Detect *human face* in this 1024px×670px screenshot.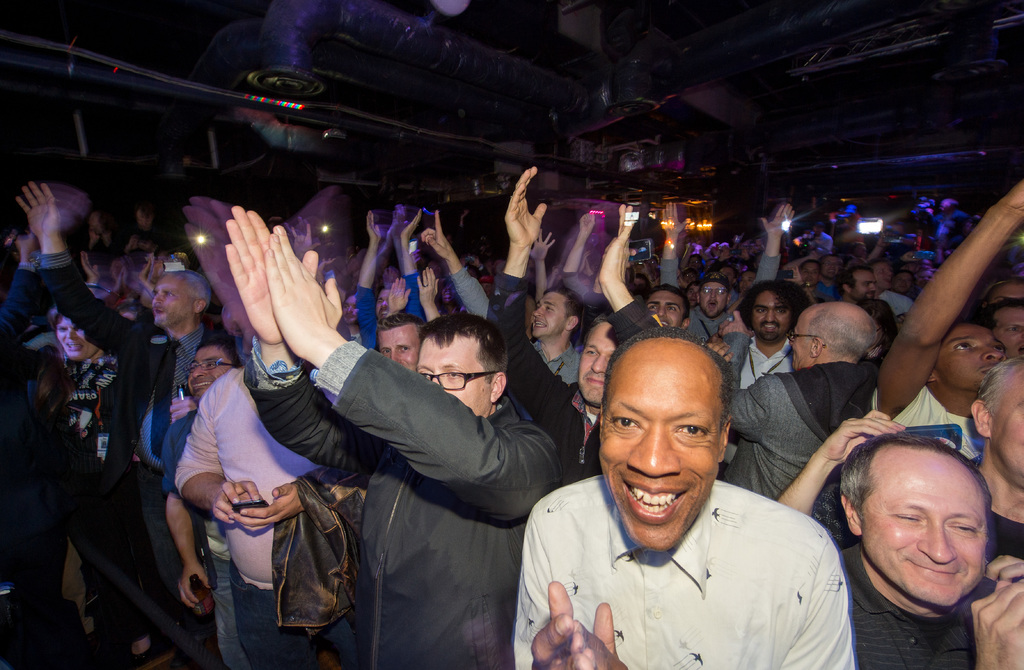
Detection: (58,313,98,362).
